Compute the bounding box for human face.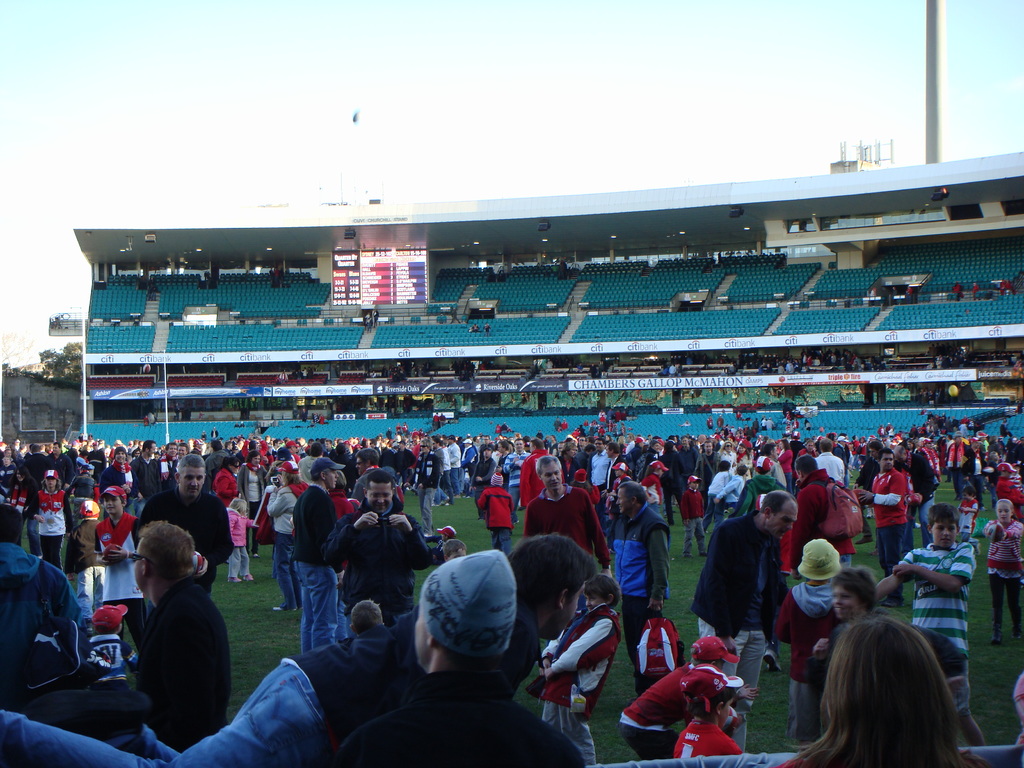
locate(515, 439, 523, 449).
